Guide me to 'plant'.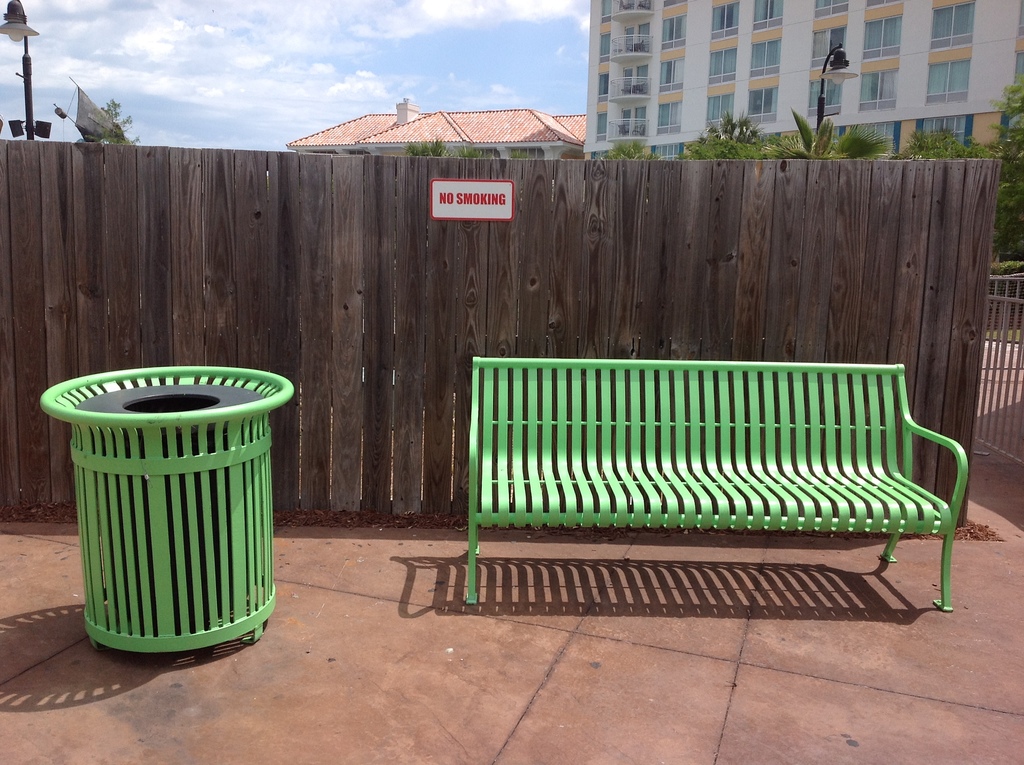
Guidance: bbox=(843, 122, 924, 165).
